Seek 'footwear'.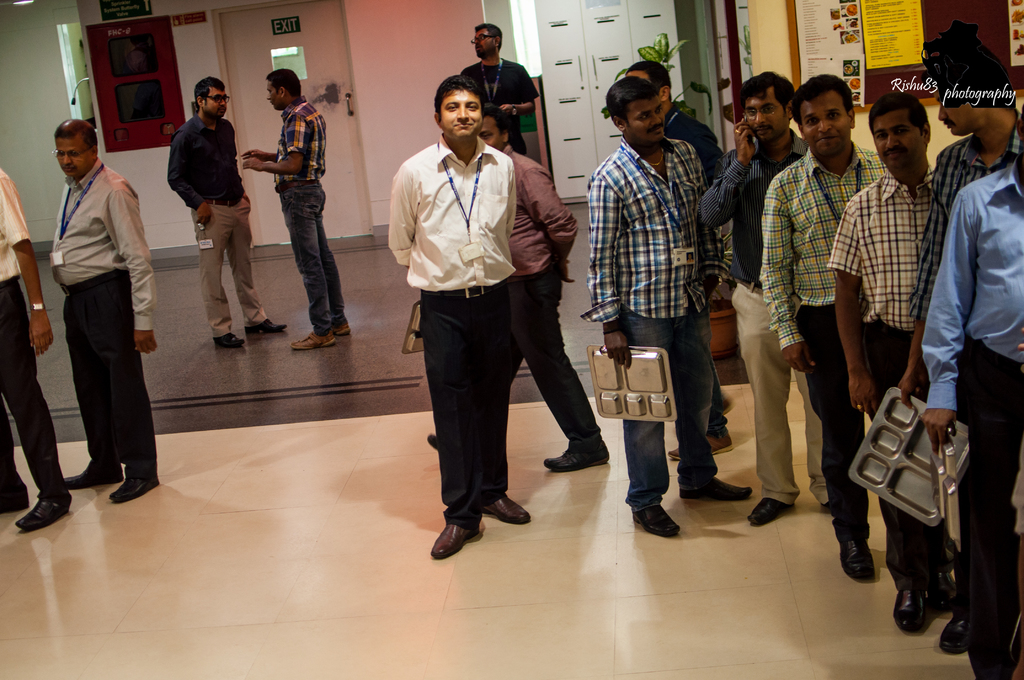
crop(429, 517, 480, 560).
